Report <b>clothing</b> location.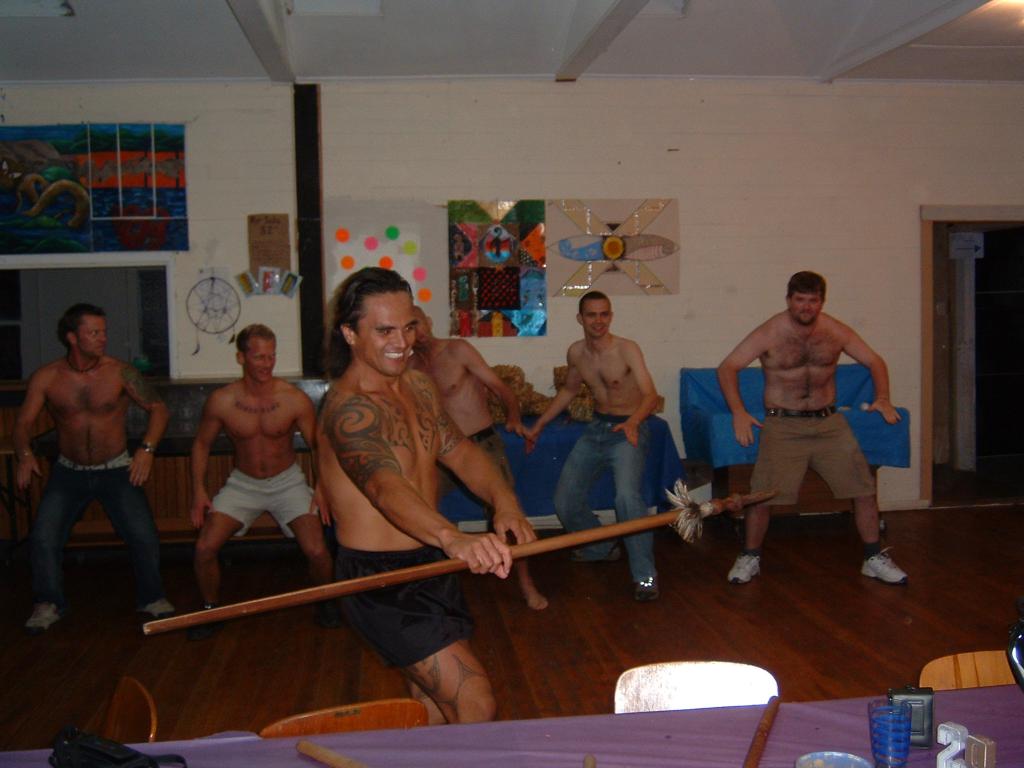
Report: detection(209, 470, 325, 541).
